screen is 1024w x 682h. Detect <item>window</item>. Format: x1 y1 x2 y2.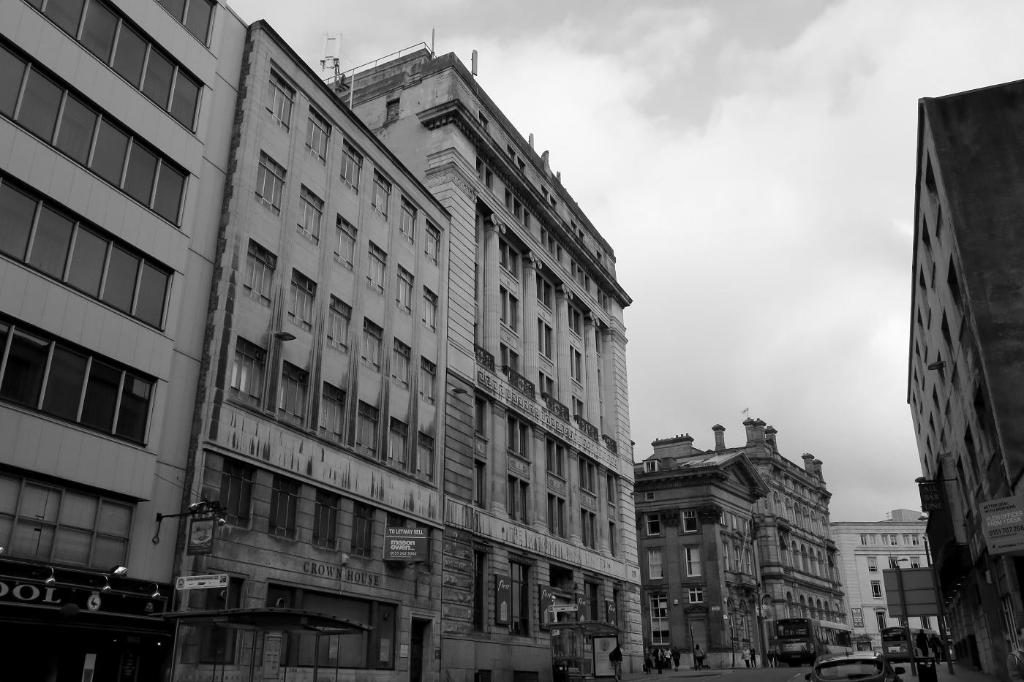
480 109 489 132.
